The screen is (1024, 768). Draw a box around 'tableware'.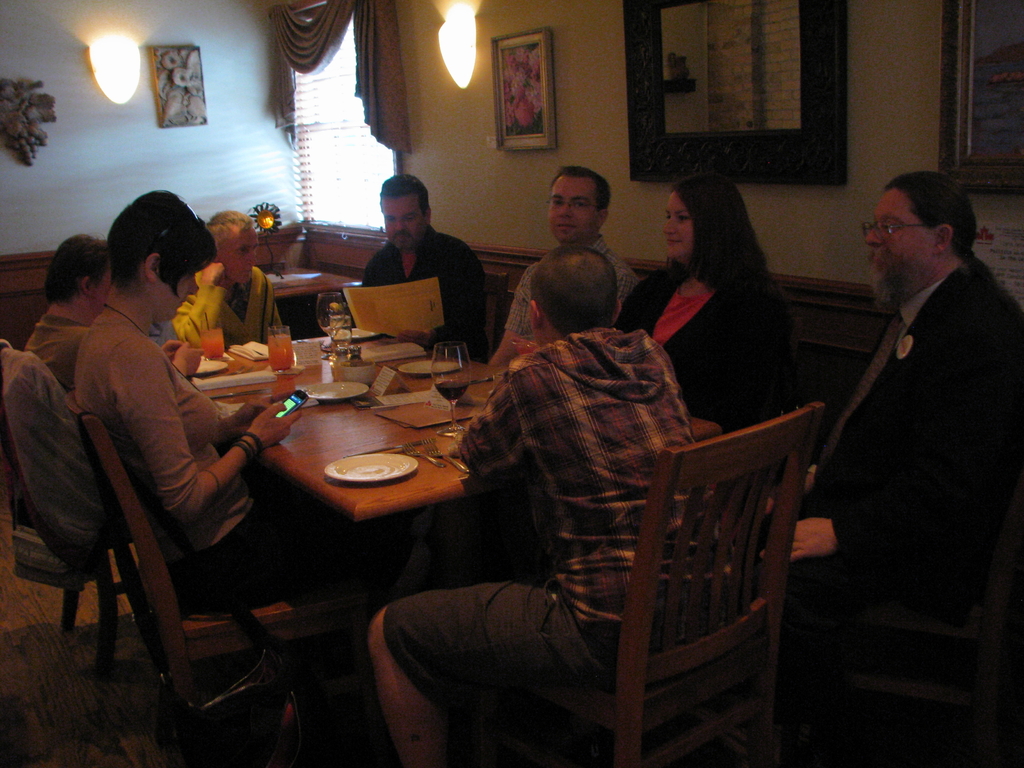
x1=396 y1=357 x2=461 y2=382.
